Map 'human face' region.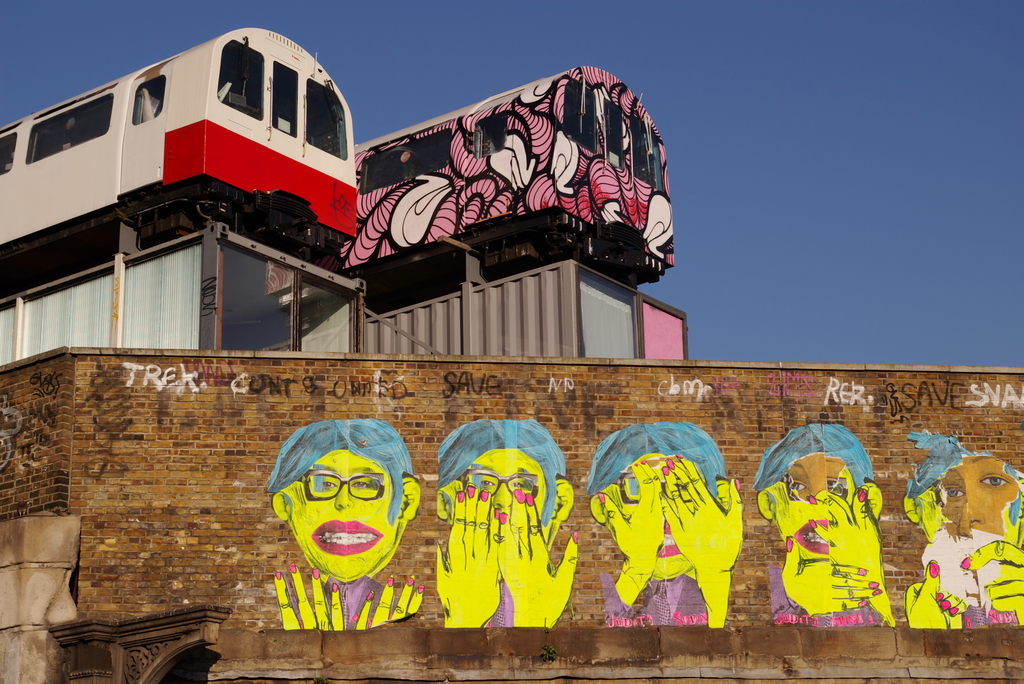
Mapped to x1=289 y1=451 x2=403 y2=582.
